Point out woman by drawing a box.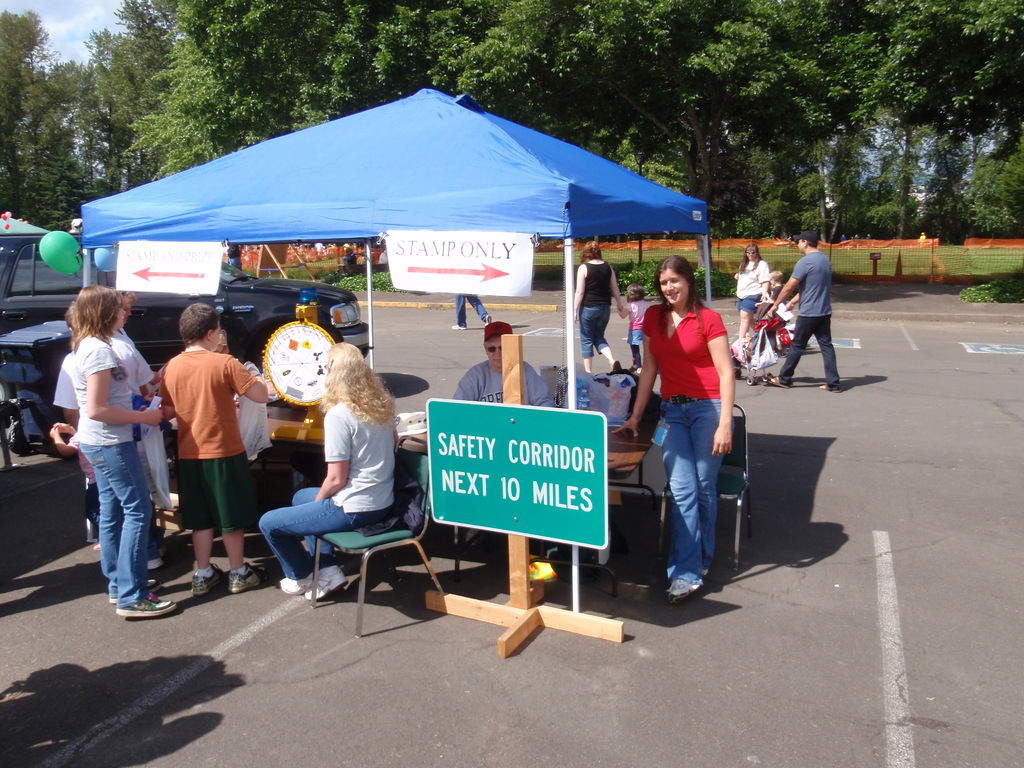
[734,245,765,340].
